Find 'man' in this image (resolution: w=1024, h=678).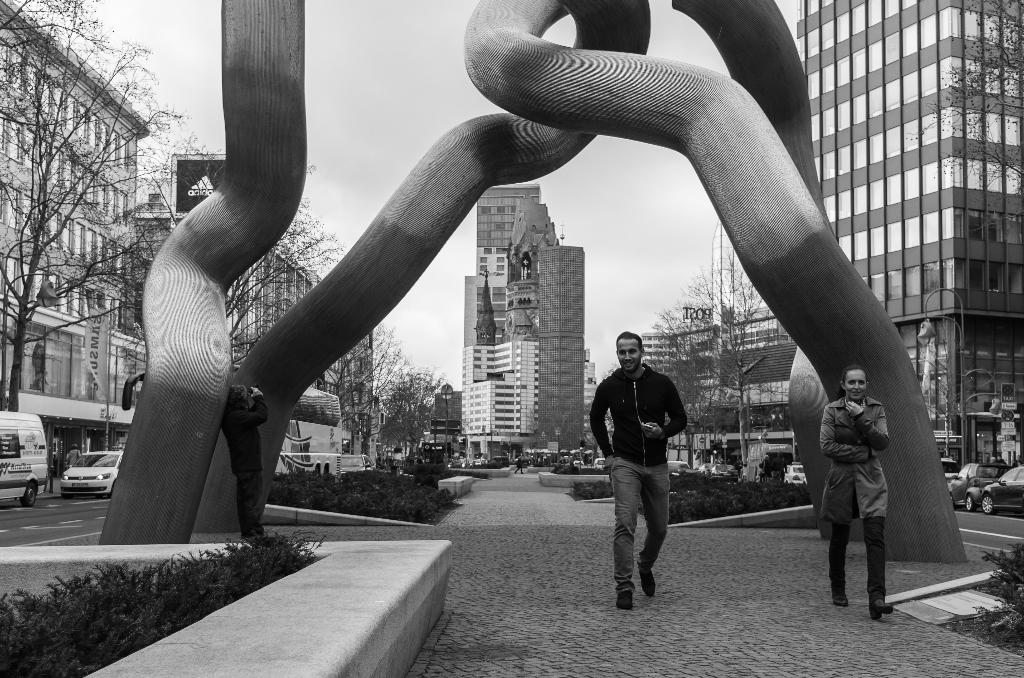
rect(757, 454, 770, 480).
